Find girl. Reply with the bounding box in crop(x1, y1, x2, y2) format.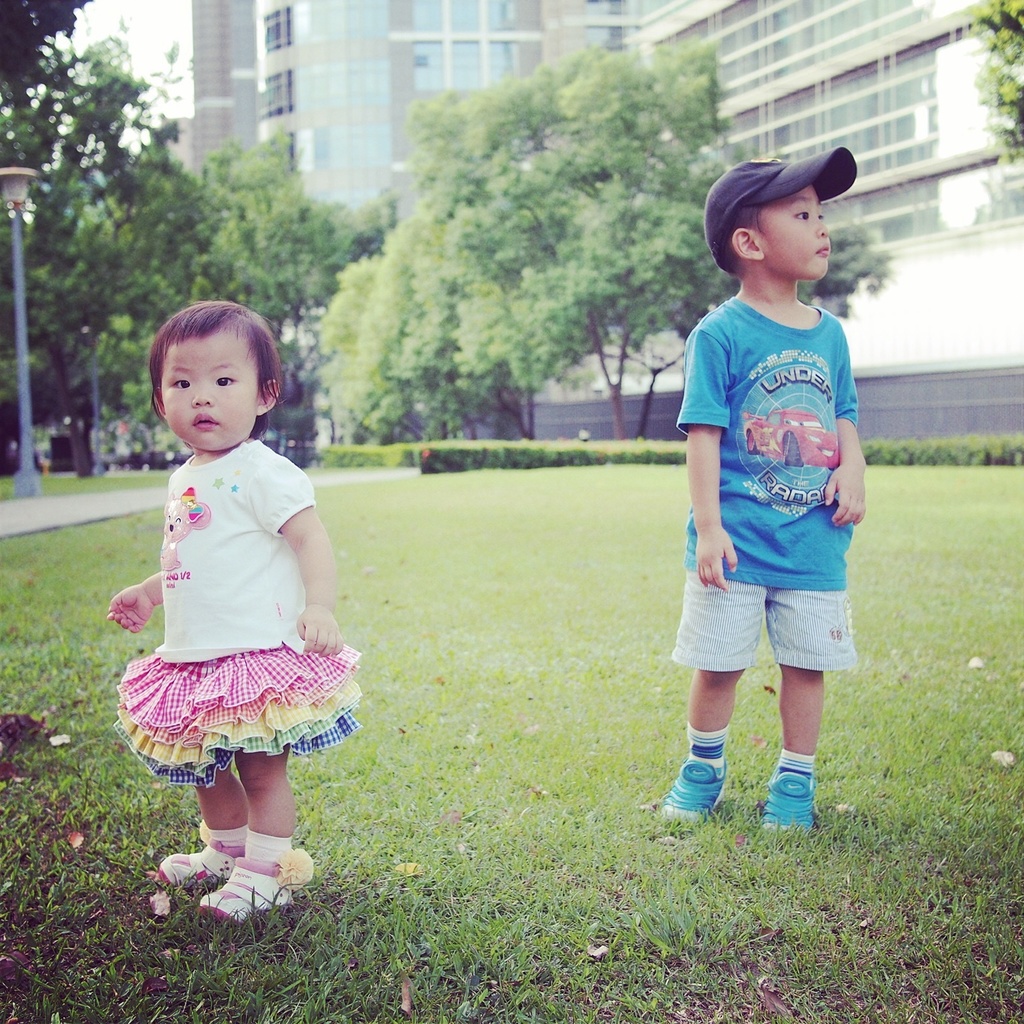
crop(102, 300, 363, 928).
